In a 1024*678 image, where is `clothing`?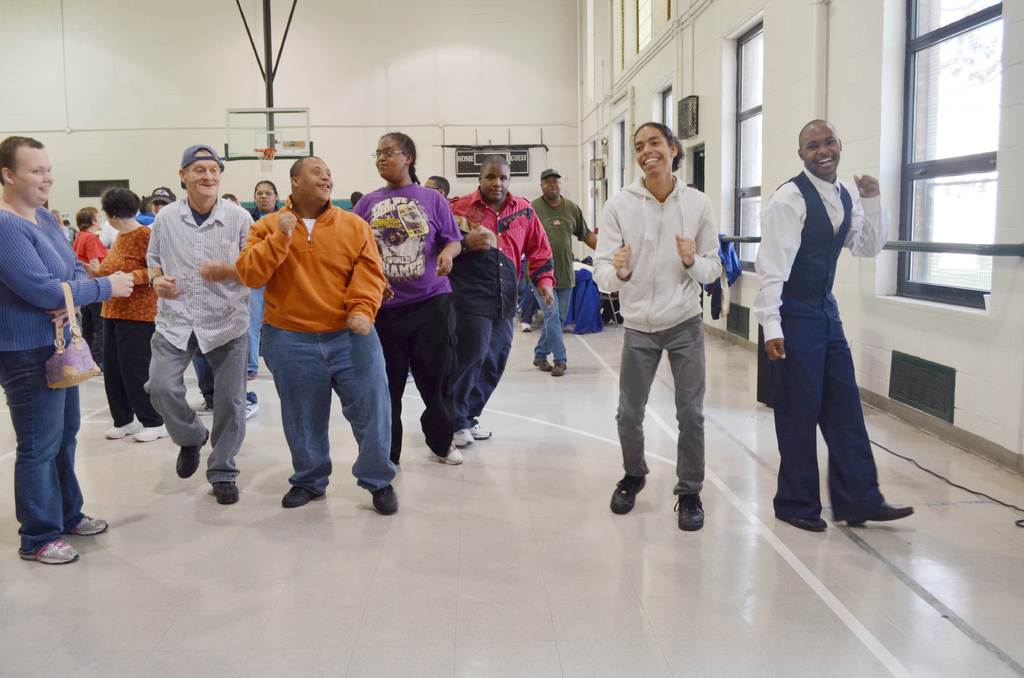
box=[238, 208, 269, 382].
